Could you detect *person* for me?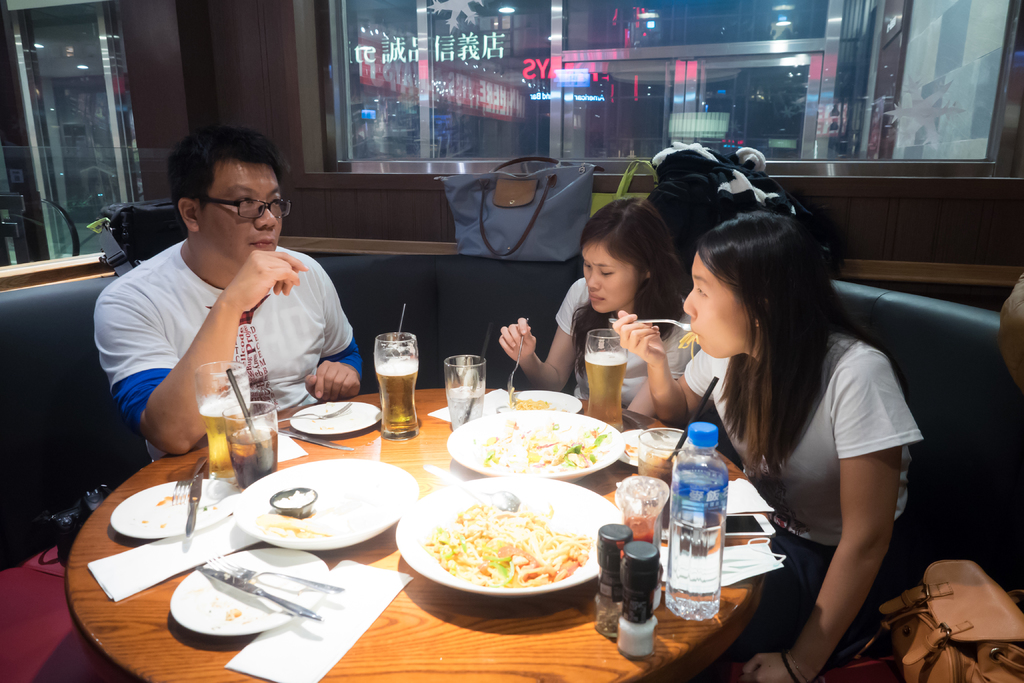
Detection result: rect(497, 197, 700, 420).
